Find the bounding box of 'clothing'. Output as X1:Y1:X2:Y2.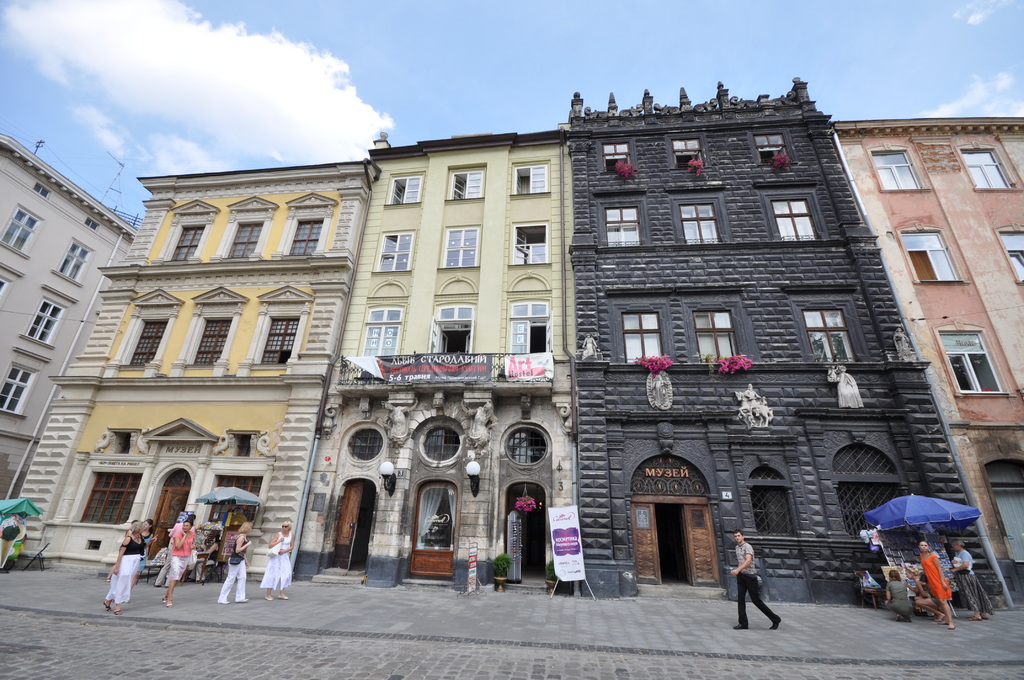
264:538:300:604.
